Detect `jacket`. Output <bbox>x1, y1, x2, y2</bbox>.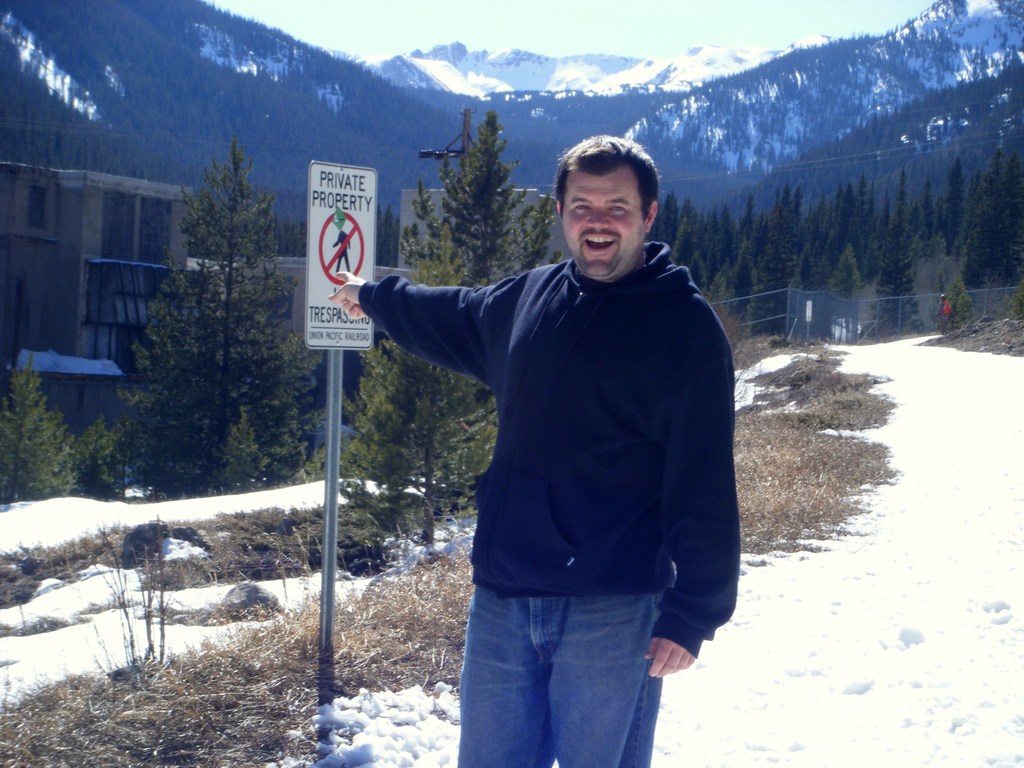
<bbox>358, 254, 746, 675</bbox>.
